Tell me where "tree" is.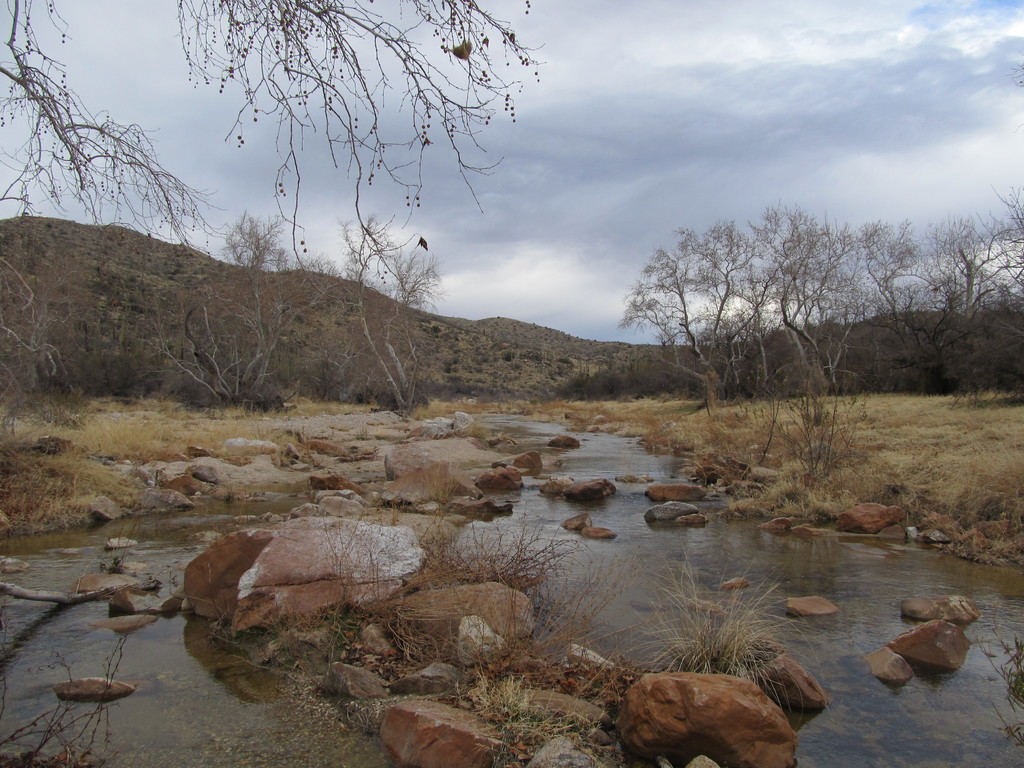
"tree" is at 627/237/785/396.
